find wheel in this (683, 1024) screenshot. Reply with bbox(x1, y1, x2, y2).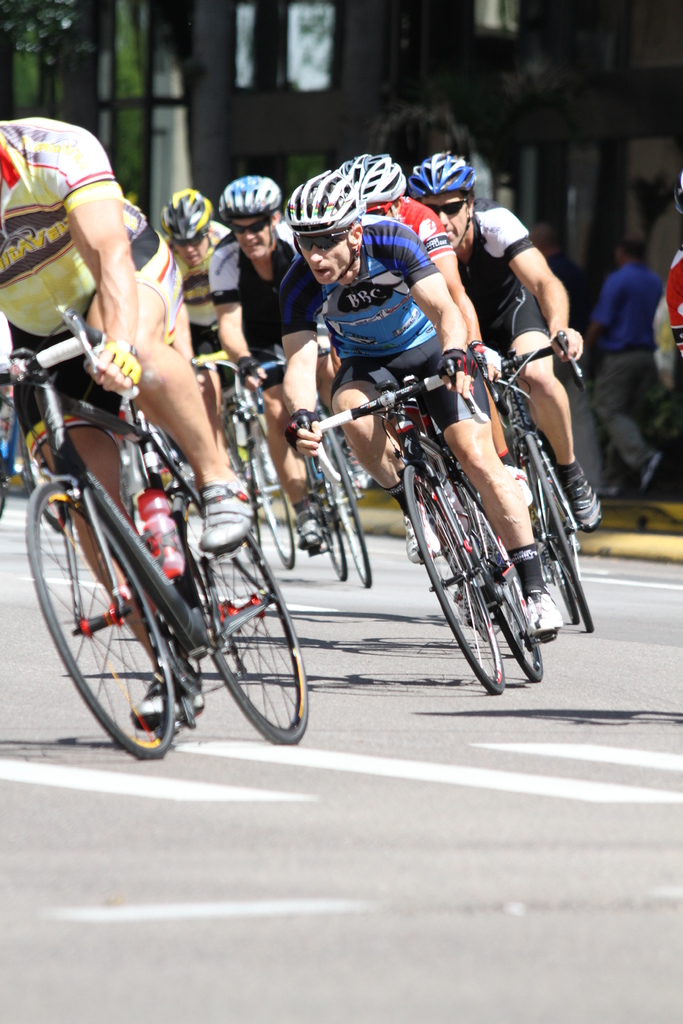
bbox(304, 457, 348, 580).
